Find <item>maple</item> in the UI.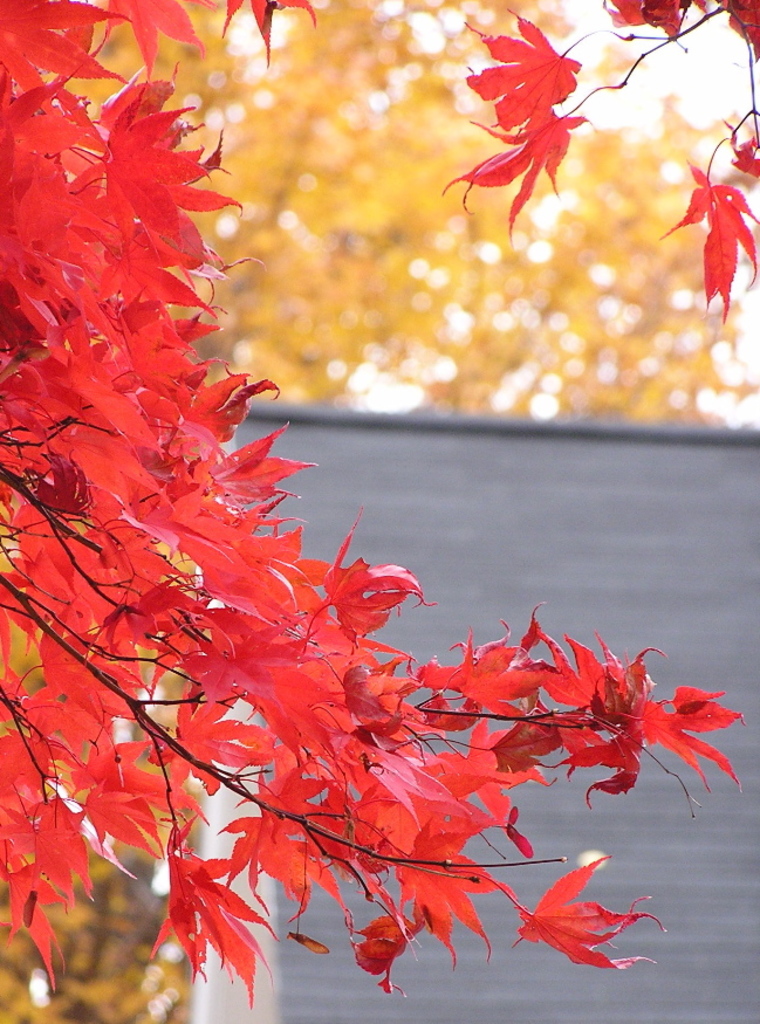
UI element at [x1=0, y1=0, x2=745, y2=1010].
